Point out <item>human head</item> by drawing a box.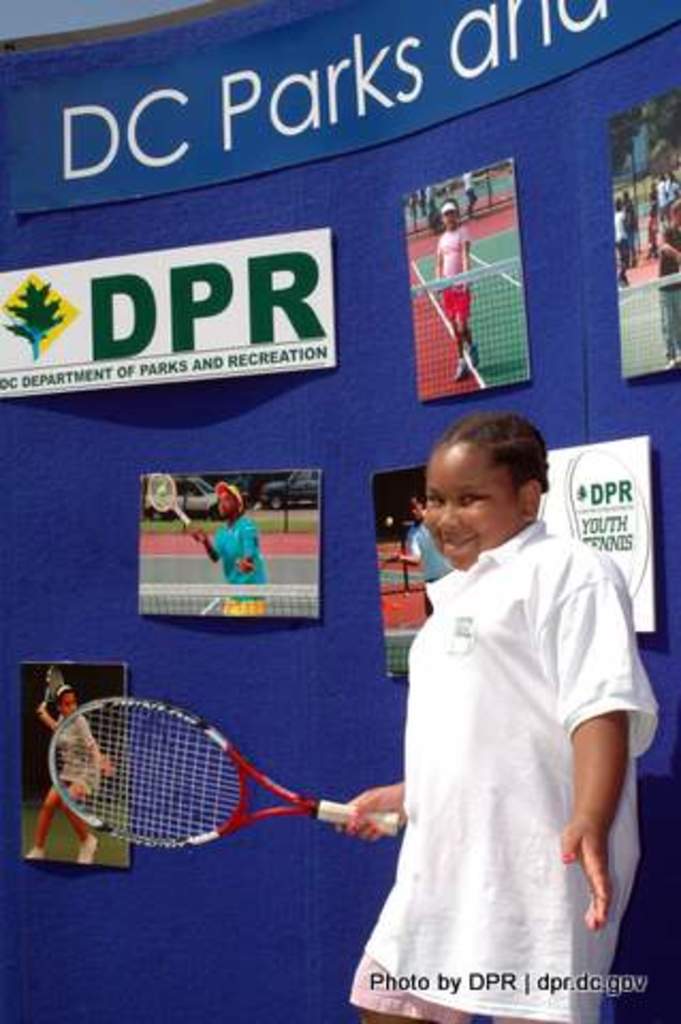
442,203,461,228.
